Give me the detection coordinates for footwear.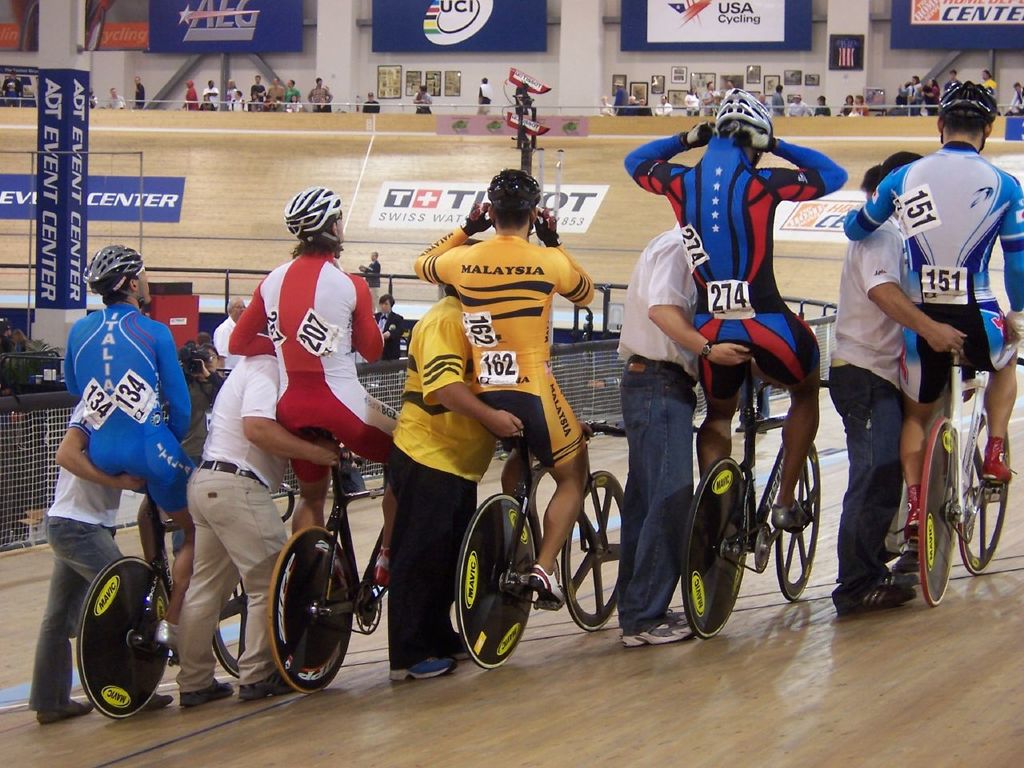
{"x1": 527, "y1": 565, "x2": 566, "y2": 607}.
